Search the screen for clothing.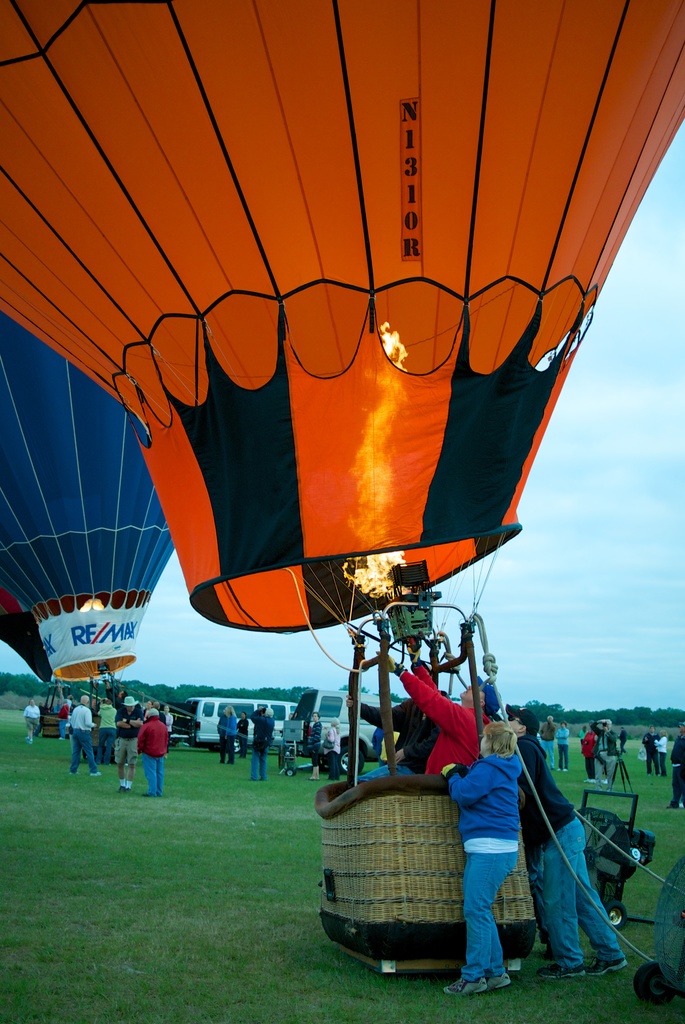
Found at crop(65, 700, 107, 771).
